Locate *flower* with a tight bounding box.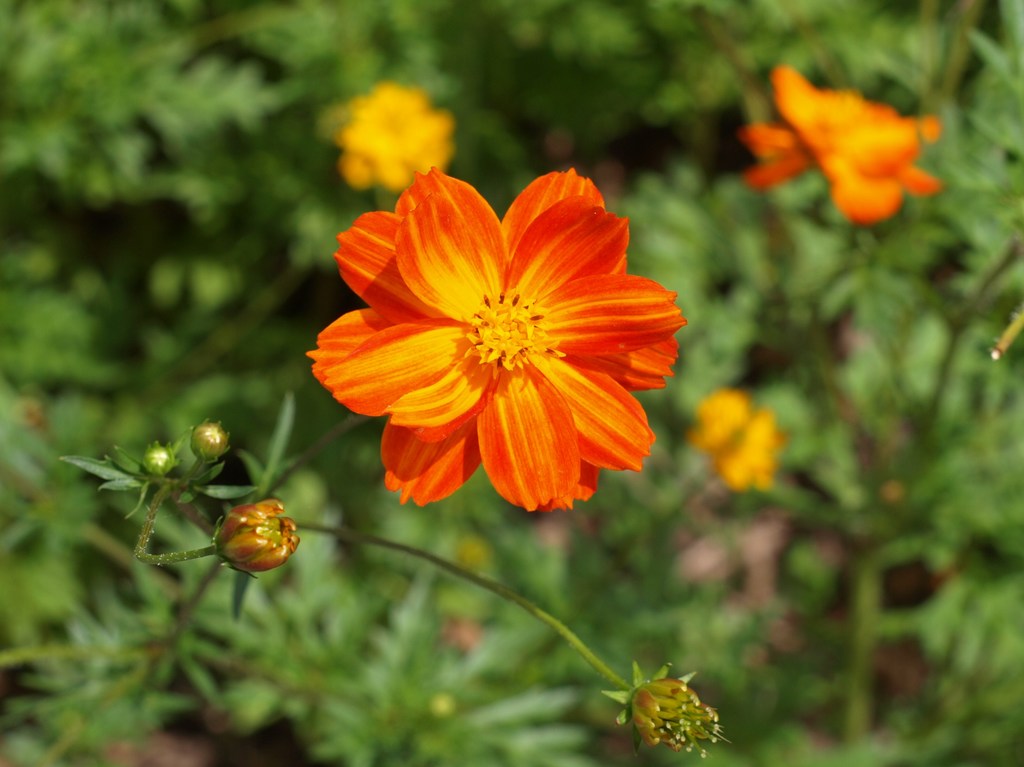
627 673 733 761.
